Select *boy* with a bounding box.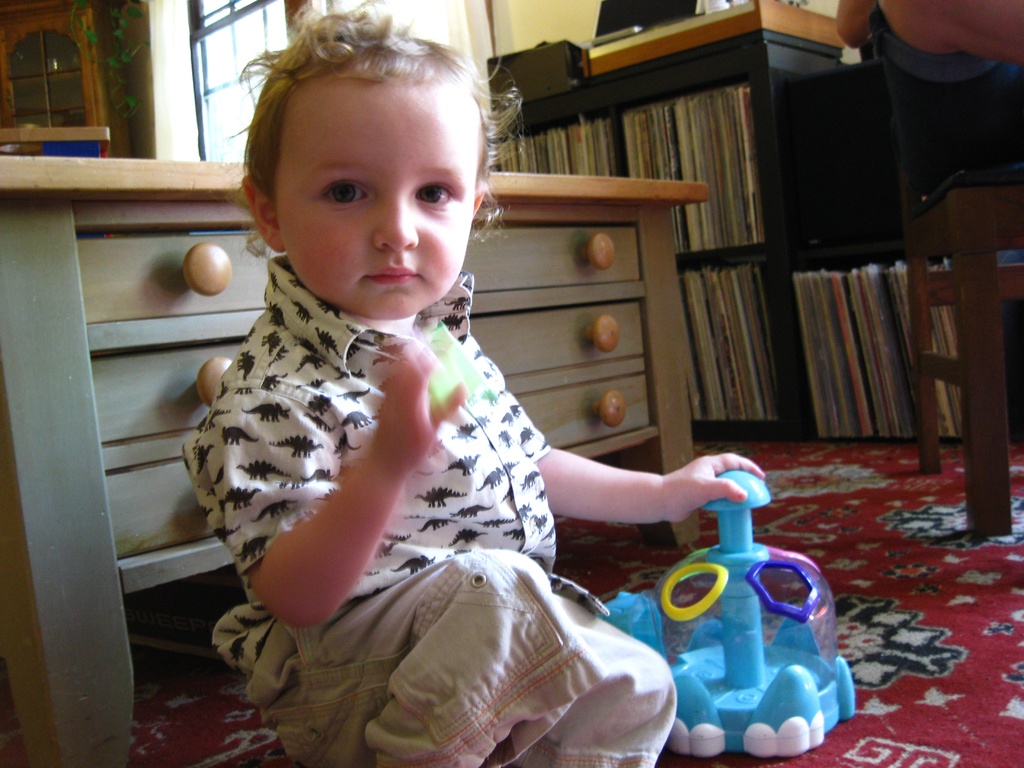
[x1=182, y1=0, x2=764, y2=767].
